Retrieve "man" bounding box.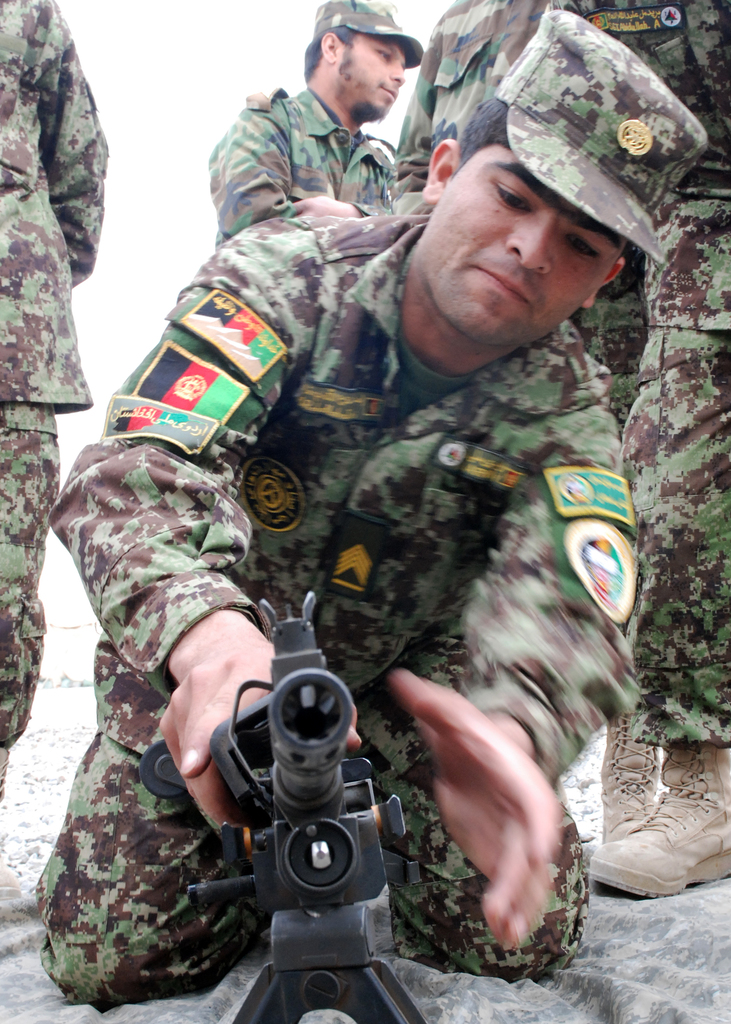
Bounding box: bbox=(394, 0, 559, 223).
